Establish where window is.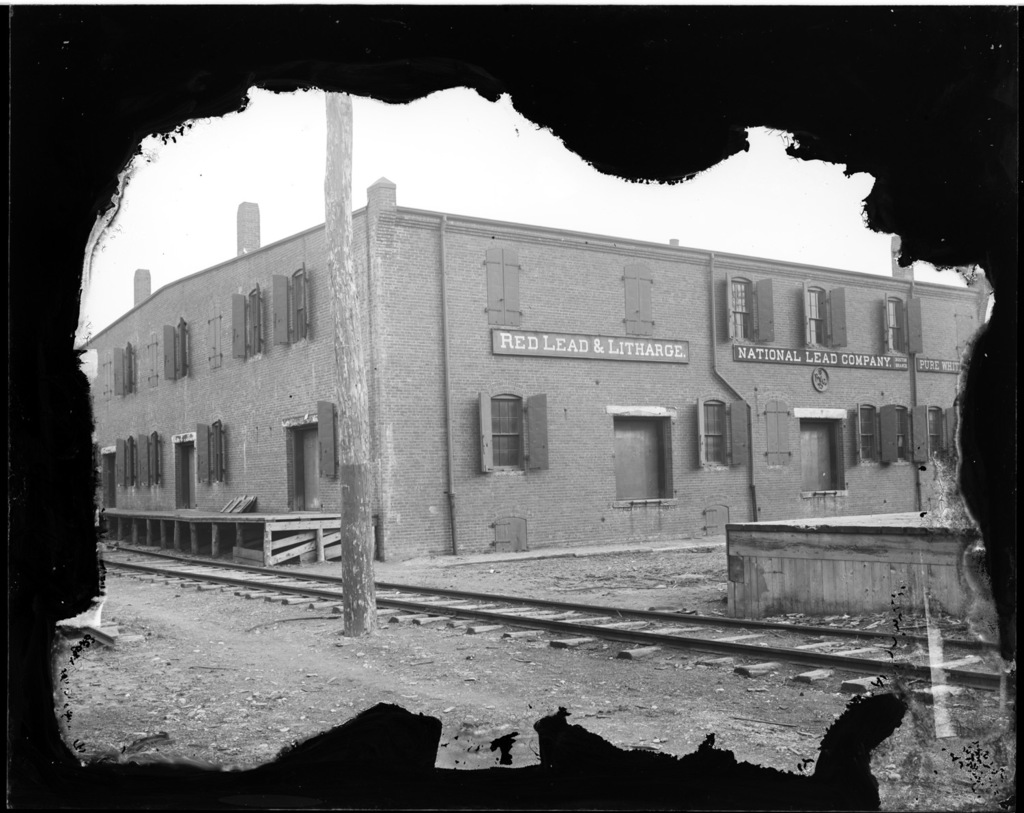
Established at box(800, 272, 847, 356).
